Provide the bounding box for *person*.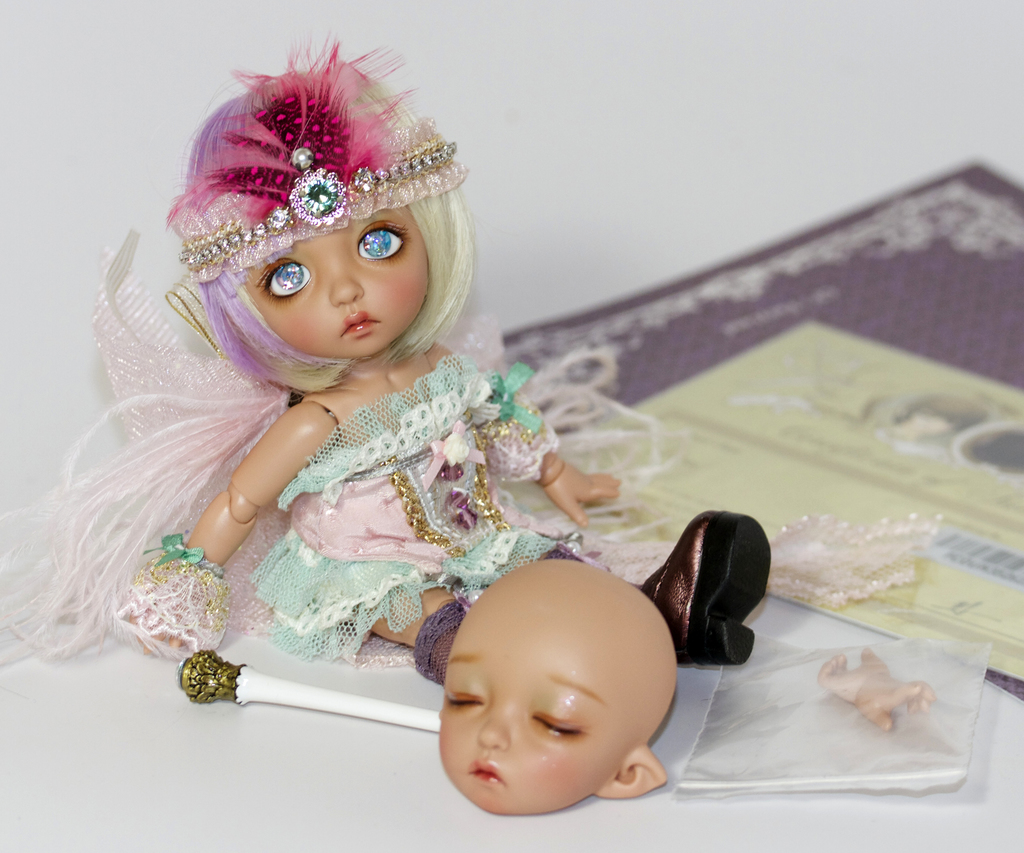
crop(54, 37, 756, 817).
